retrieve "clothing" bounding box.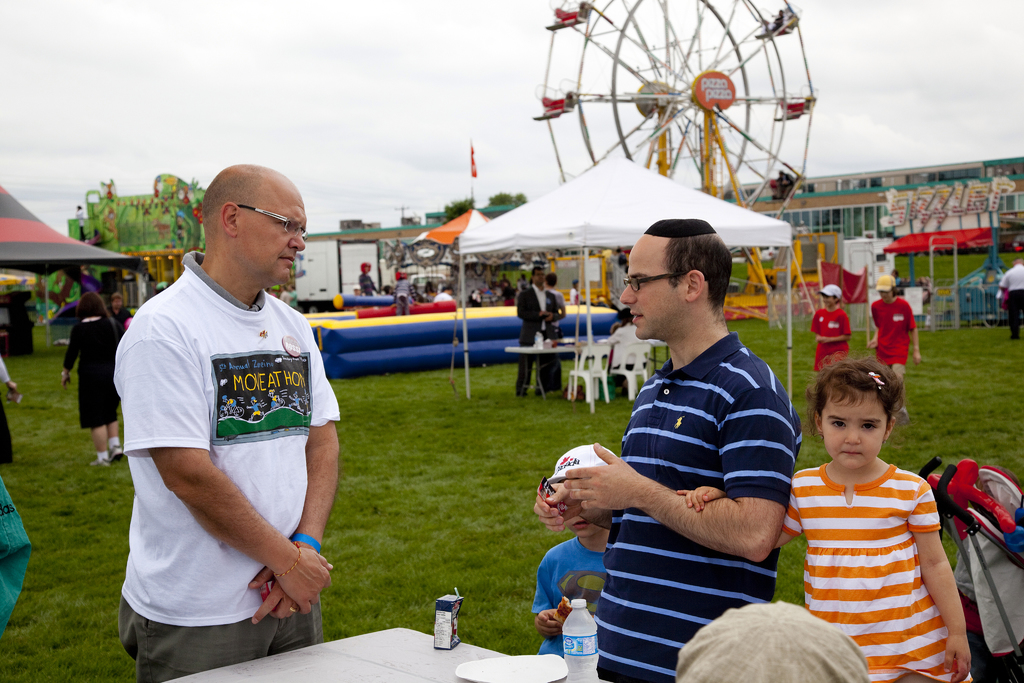
Bounding box: Rect(998, 263, 1023, 327).
